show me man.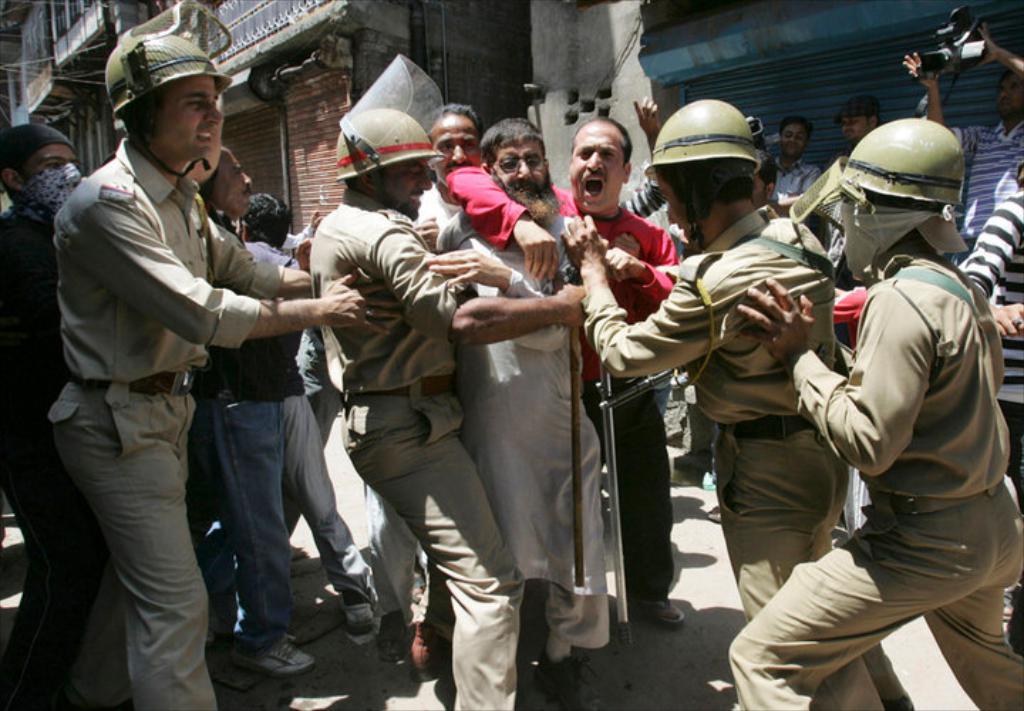
man is here: <box>897,20,1023,277</box>.
